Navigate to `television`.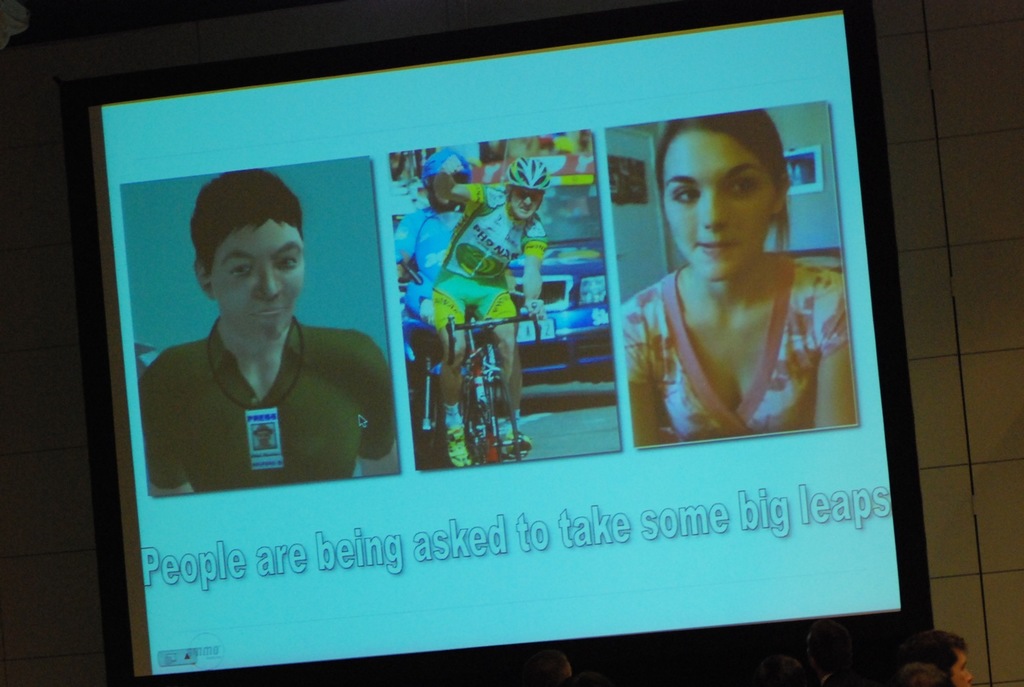
Navigation target: {"x1": 58, "y1": 1, "x2": 940, "y2": 684}.
